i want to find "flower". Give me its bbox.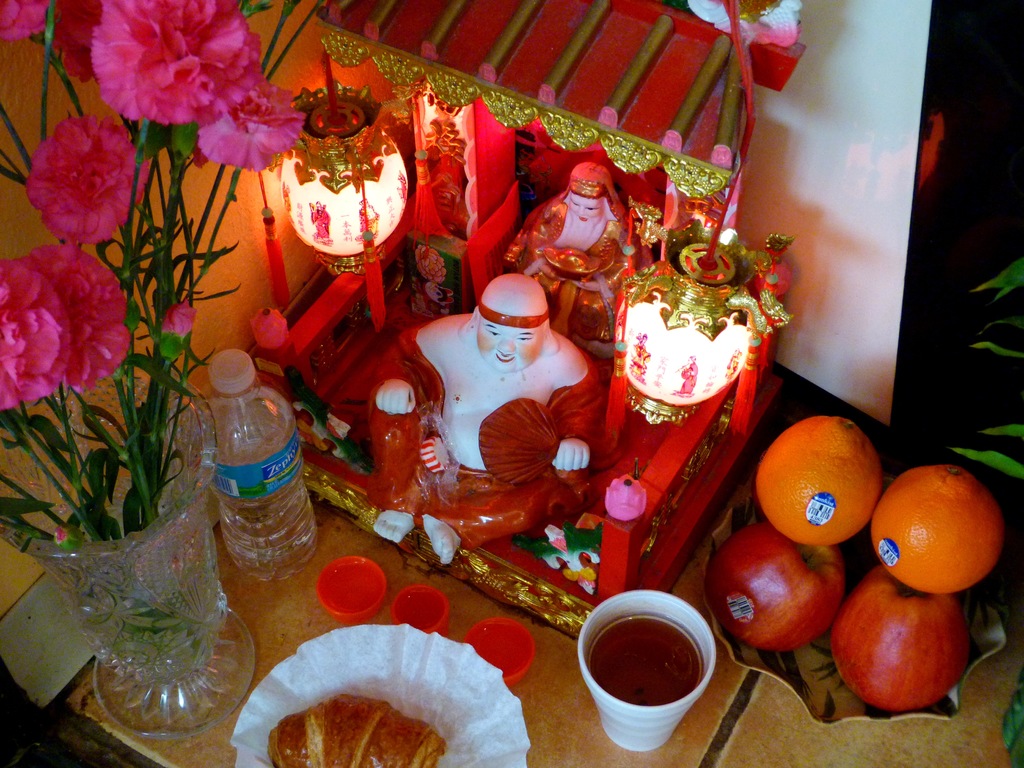
153:301:200:363.
